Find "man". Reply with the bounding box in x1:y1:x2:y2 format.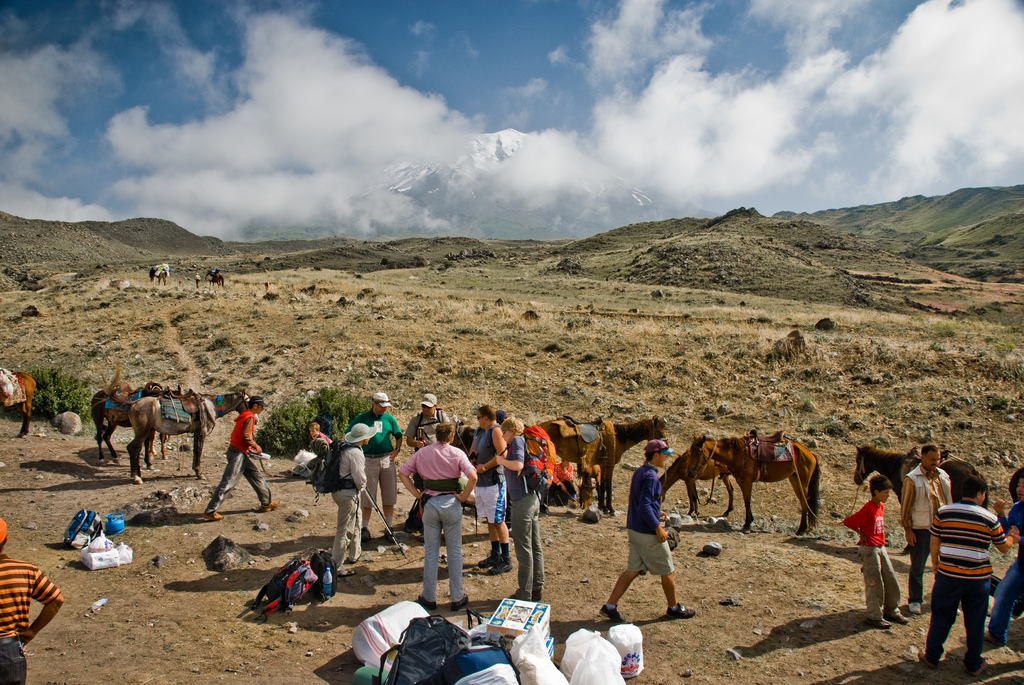
0:516:63:684.
